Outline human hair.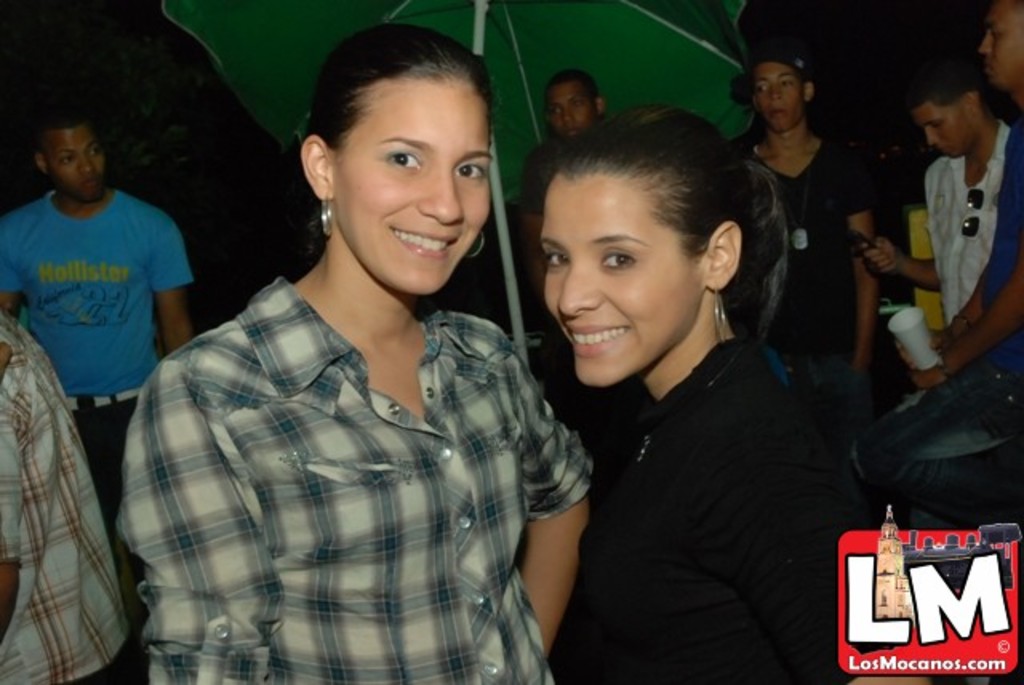
Outline: Rect(904, 66, 989, 107).
